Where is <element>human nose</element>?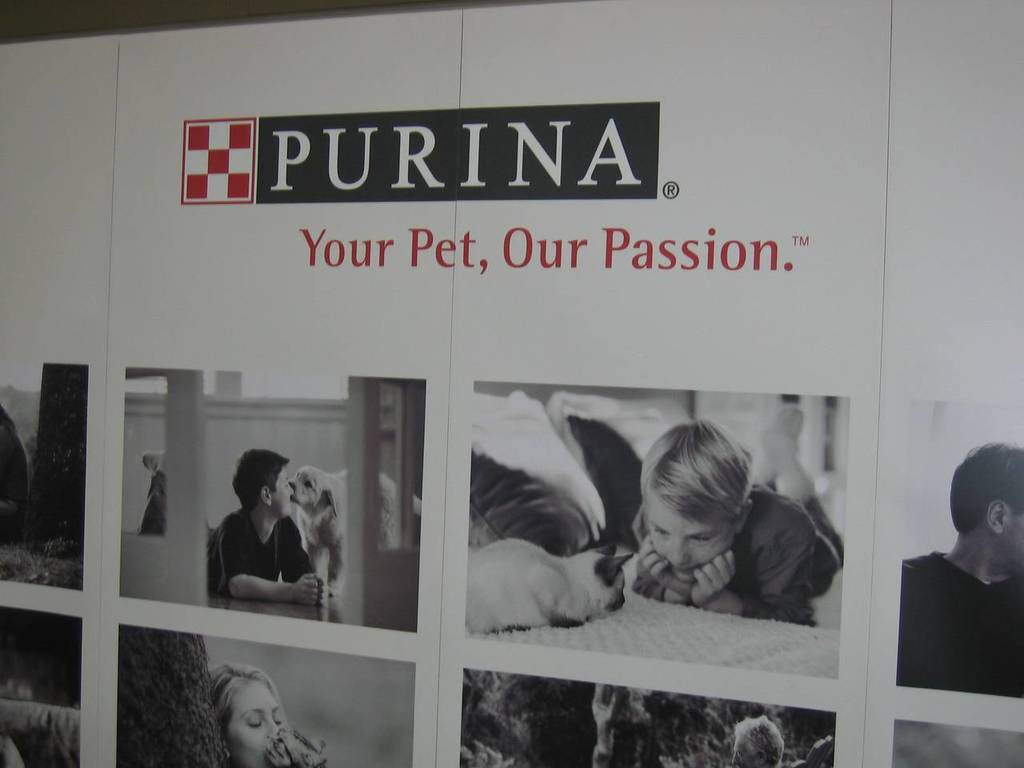
locate(265, 720, 279, 738).
